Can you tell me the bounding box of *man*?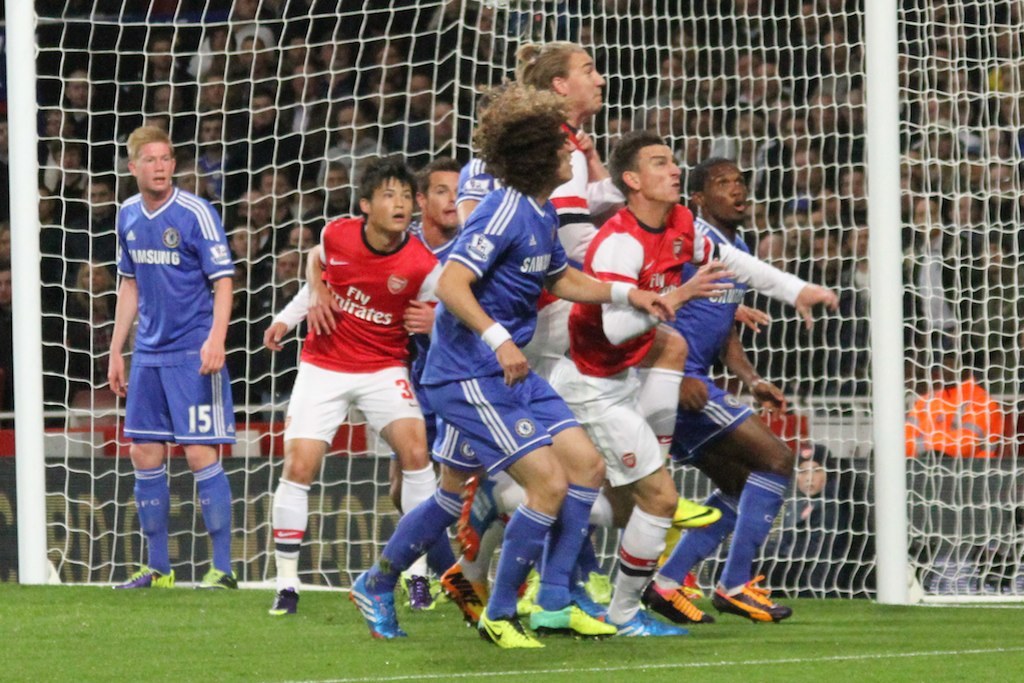
{"x1": 301, "y1": 163, "x2": 360, "y2": 244}.
